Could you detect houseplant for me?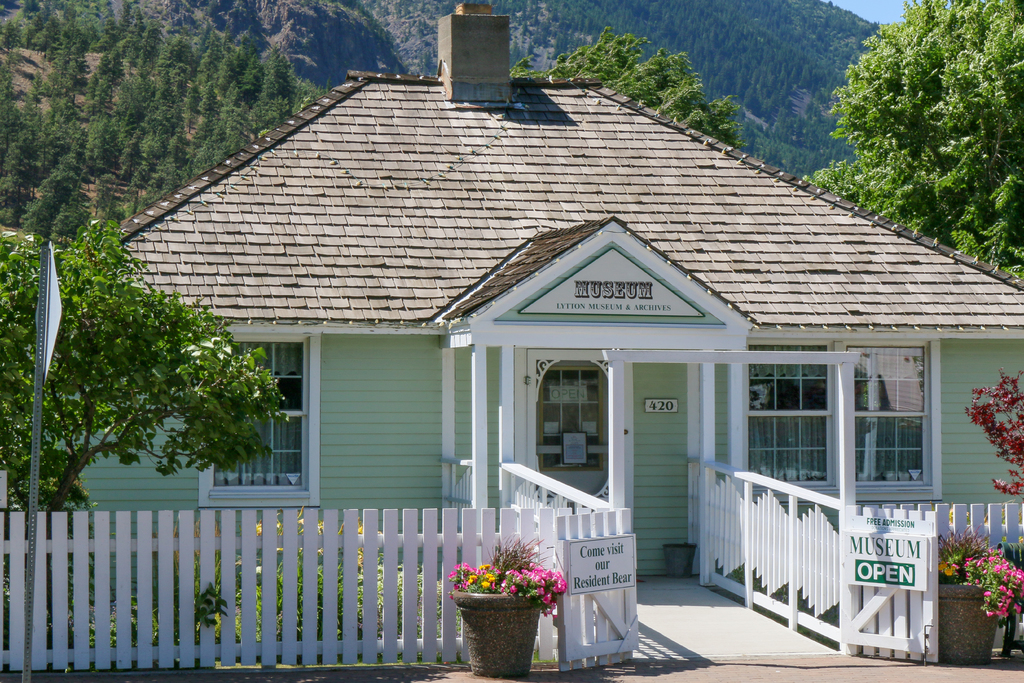
Detection result: x1=929, y1=533, x2=1023, y2=670.
